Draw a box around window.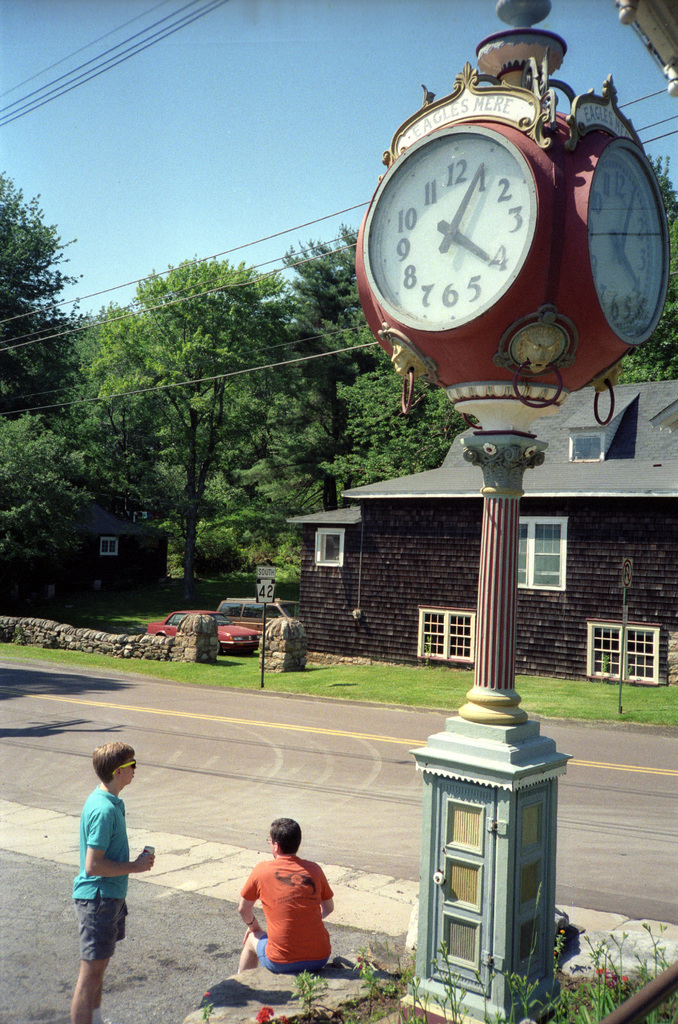
<bbox>419, 602, 470, 659</bbox>.
